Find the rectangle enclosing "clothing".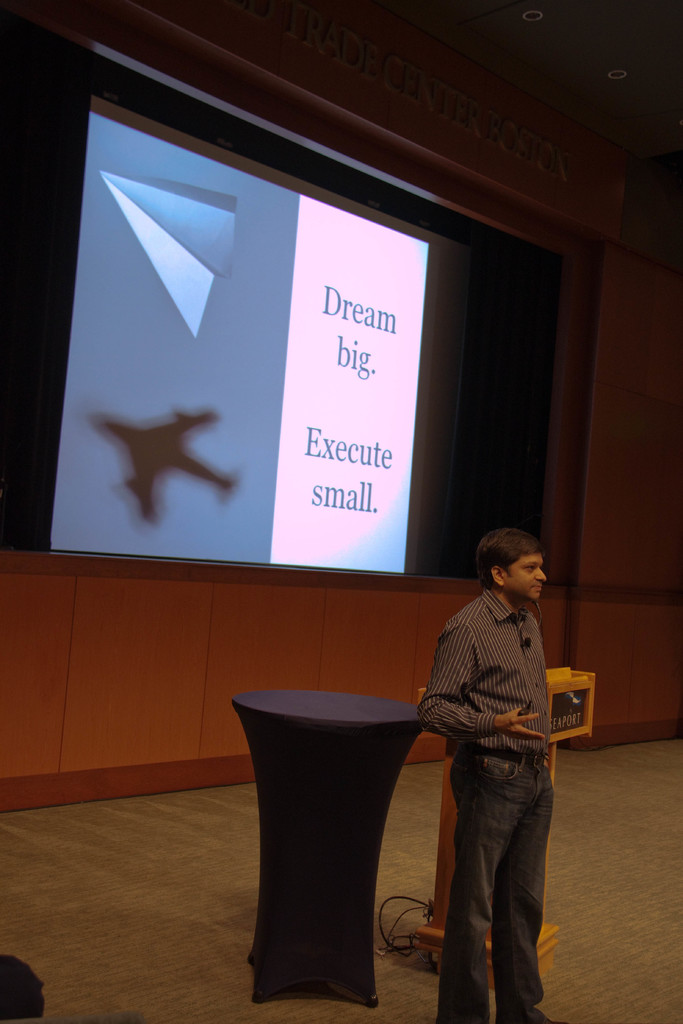
crop(407, 503, 590, 1009).
